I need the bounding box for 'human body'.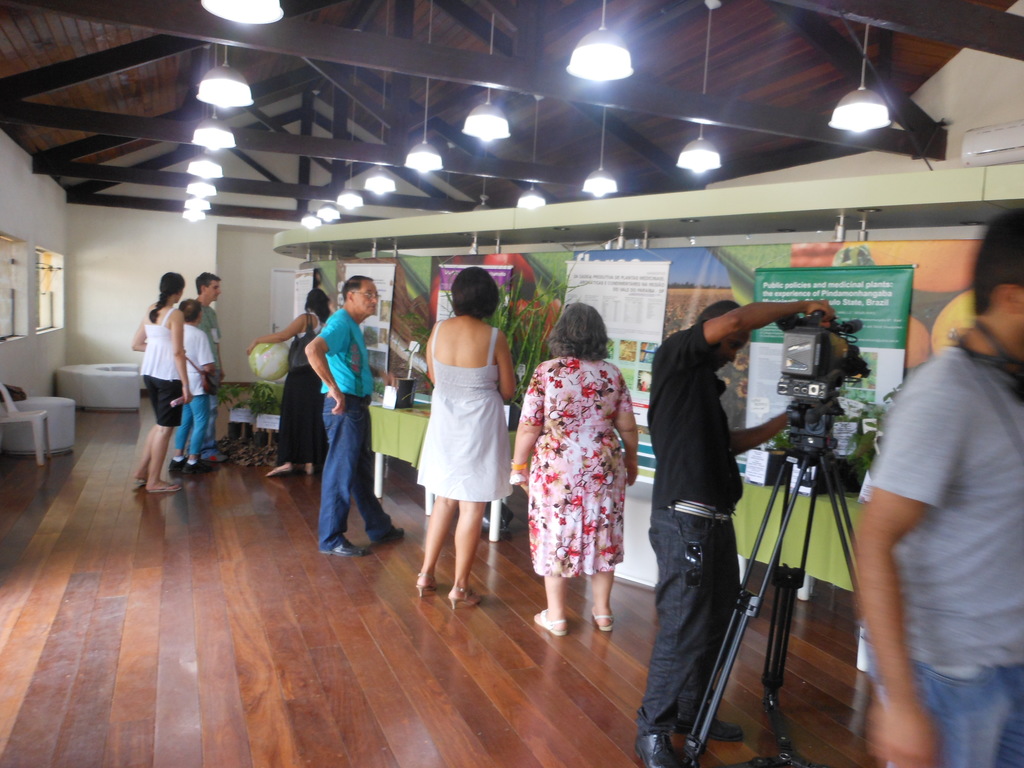
Here it is: pyautogui.locateOnScreen(636, 300, 836, 767).
